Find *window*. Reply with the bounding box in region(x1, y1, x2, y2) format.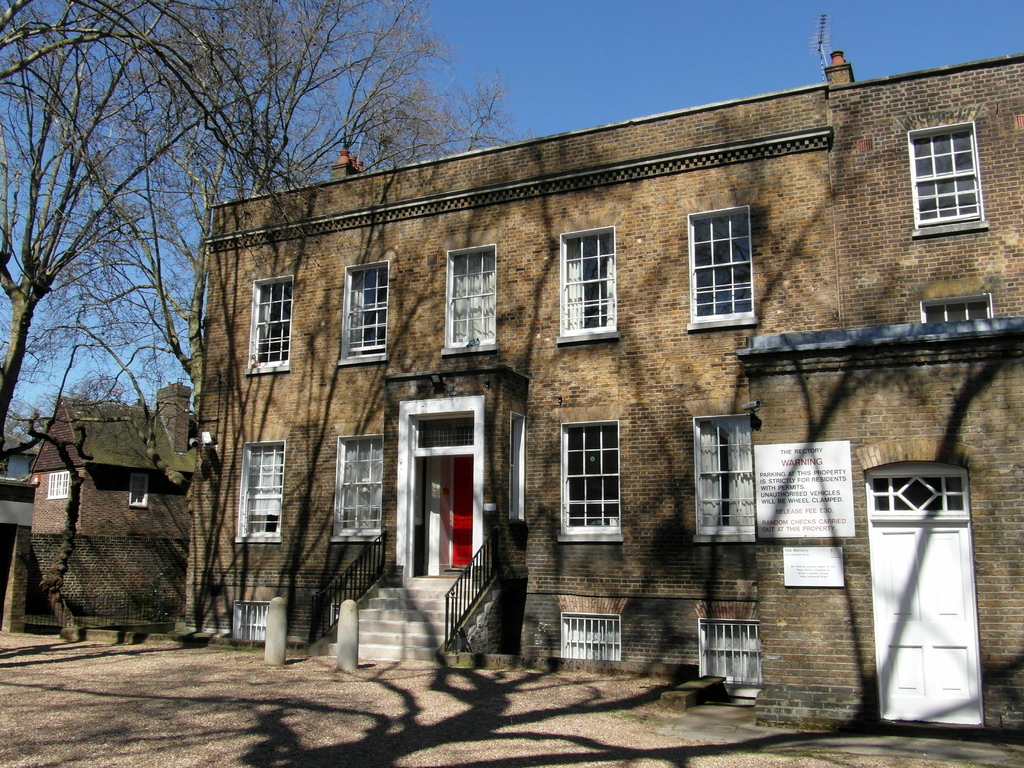
region(687, 202, 759, 332).
